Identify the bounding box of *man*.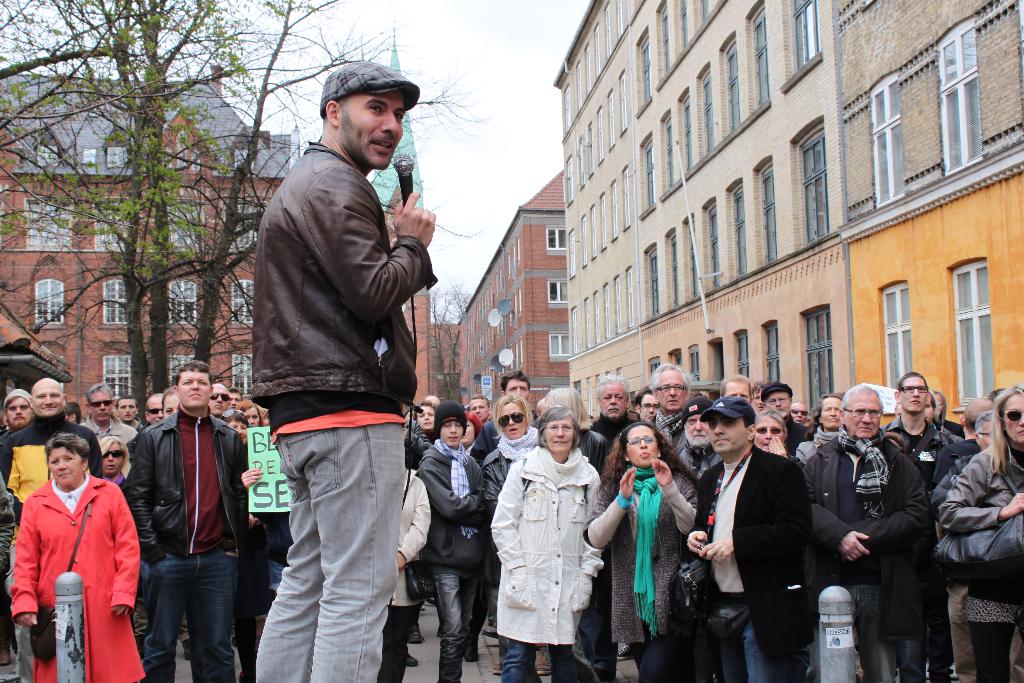
0,373,100,682.
